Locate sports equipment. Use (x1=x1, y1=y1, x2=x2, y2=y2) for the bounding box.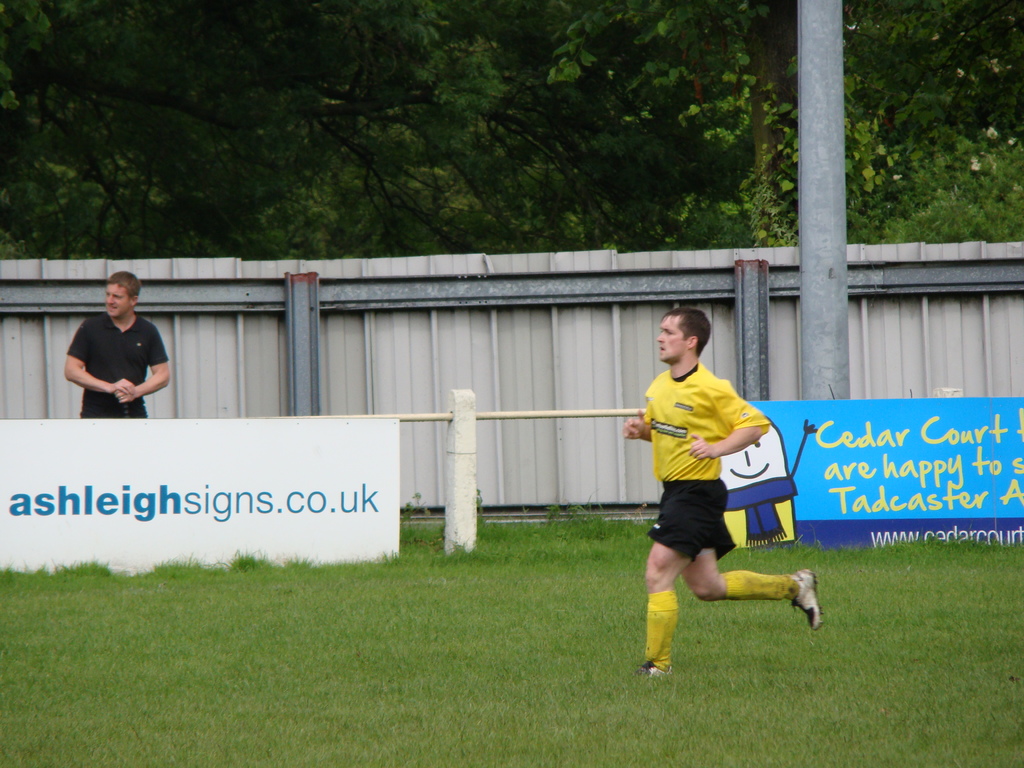
(x1=790, y1=567, x2=821, y2=628).
